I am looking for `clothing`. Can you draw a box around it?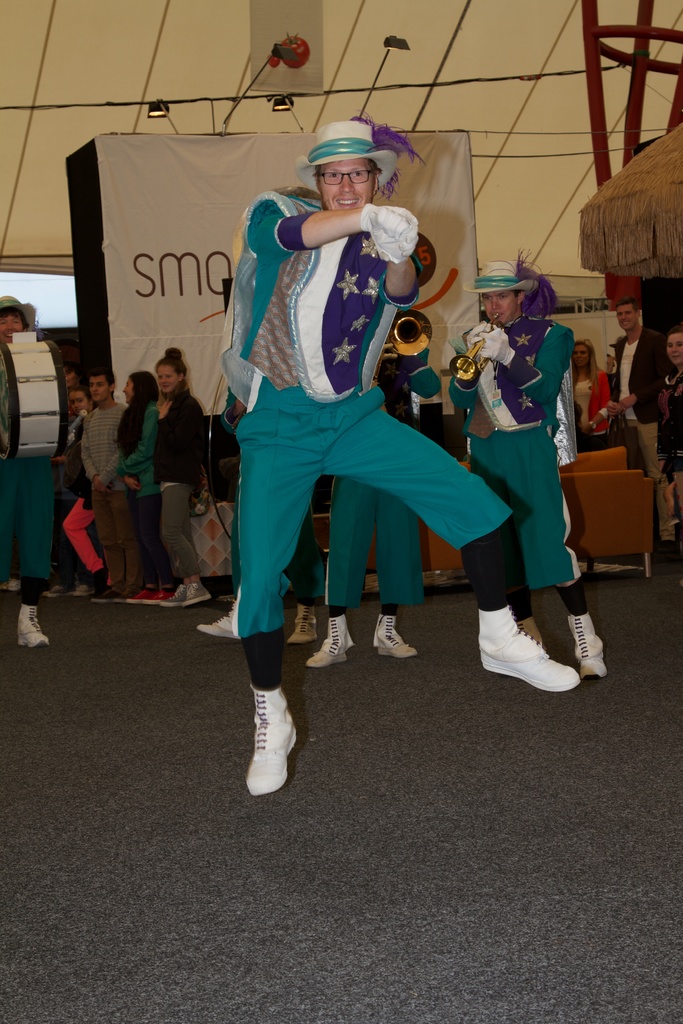
Sure, the bounding box is {"x1": 566, "y1": 369, "x2": 611, "y2": 451}.
